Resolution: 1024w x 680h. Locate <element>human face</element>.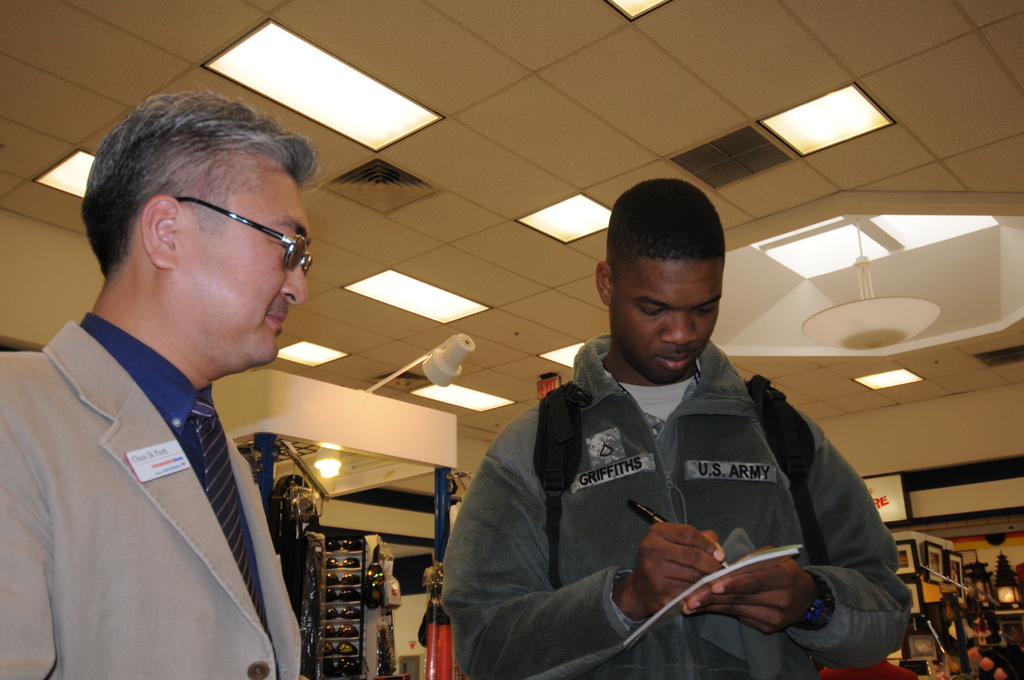
select_region(186, 175, 310, 361).
